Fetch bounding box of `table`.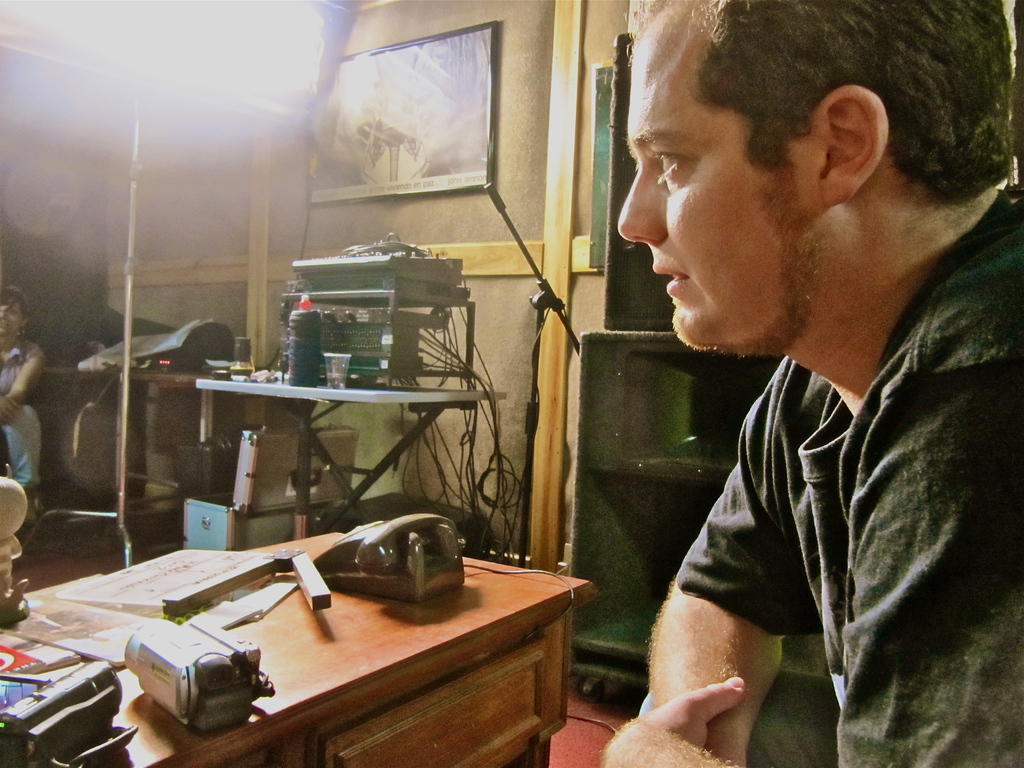
Bbox: box=[195, 368, 493, 541].
